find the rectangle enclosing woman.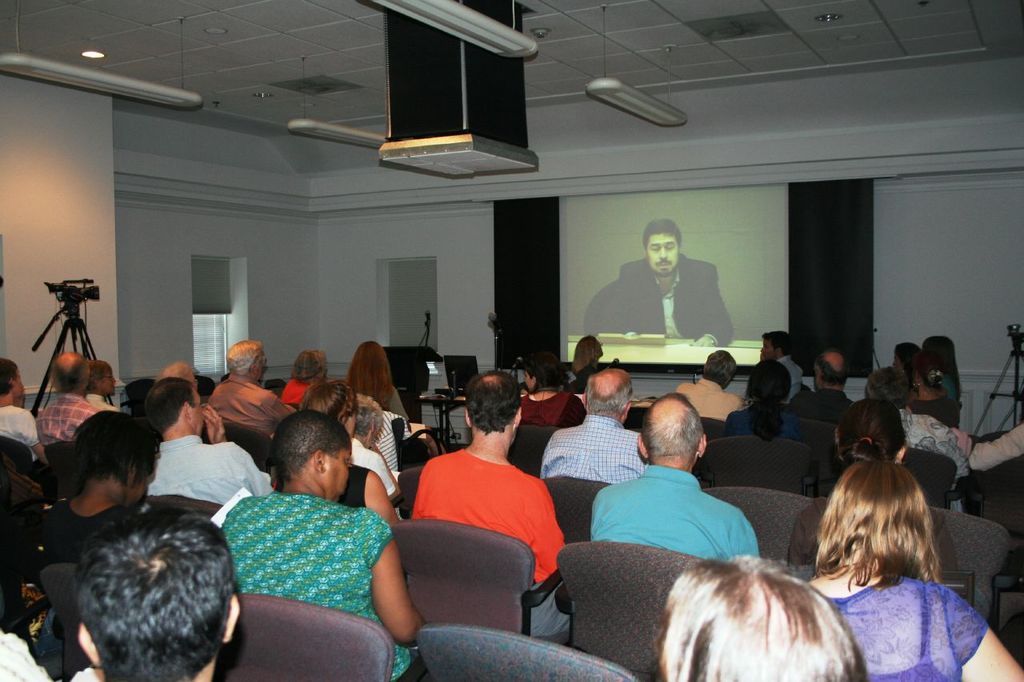
box(511, 349, 590, 442).
